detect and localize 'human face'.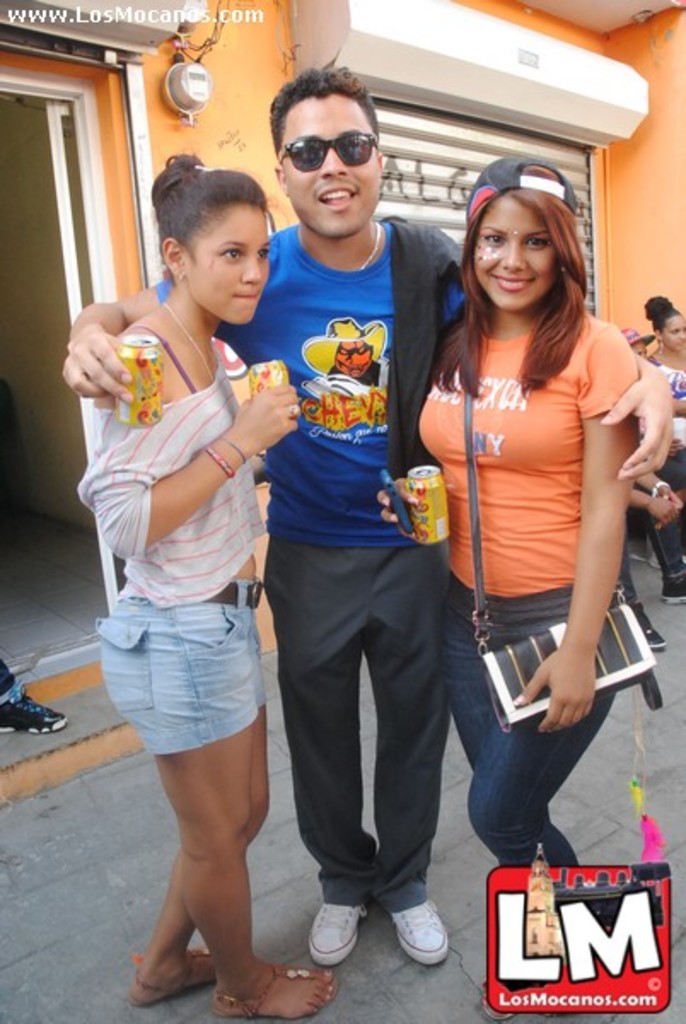
Localized at rect(280, 96, 382, 241).
